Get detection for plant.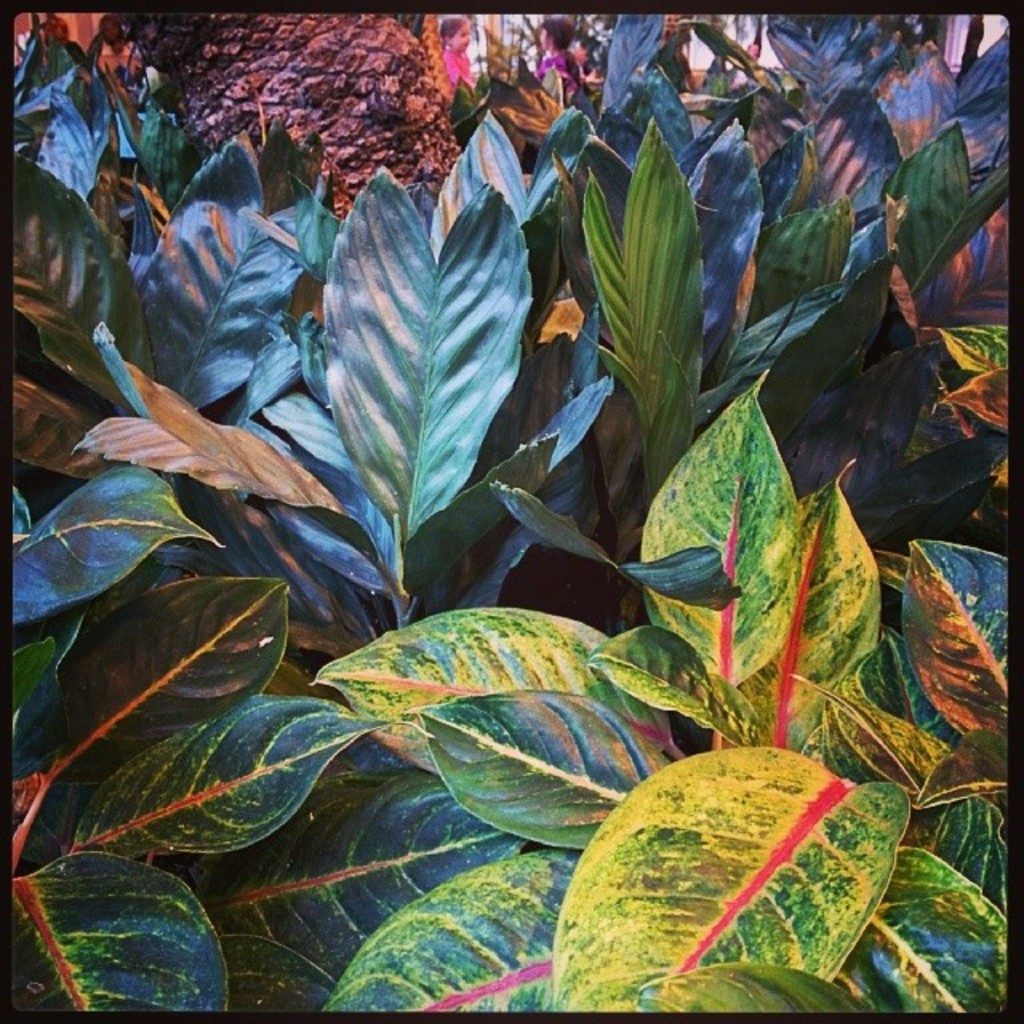
Detection: (805, 141, 1016, 578).
